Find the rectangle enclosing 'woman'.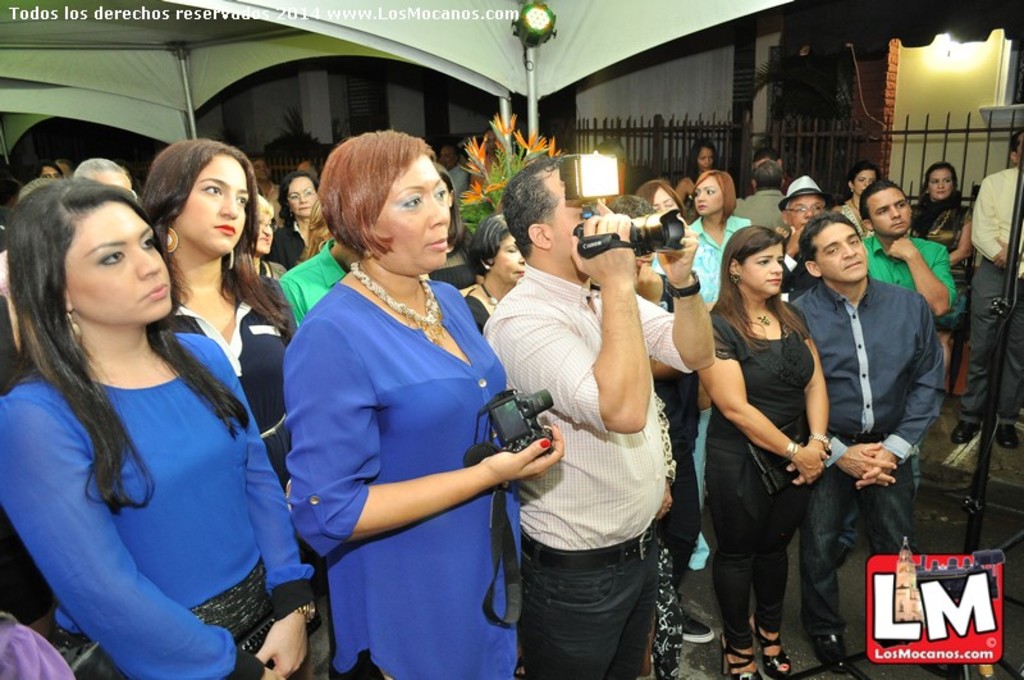
(689, 222, 836, 679).
